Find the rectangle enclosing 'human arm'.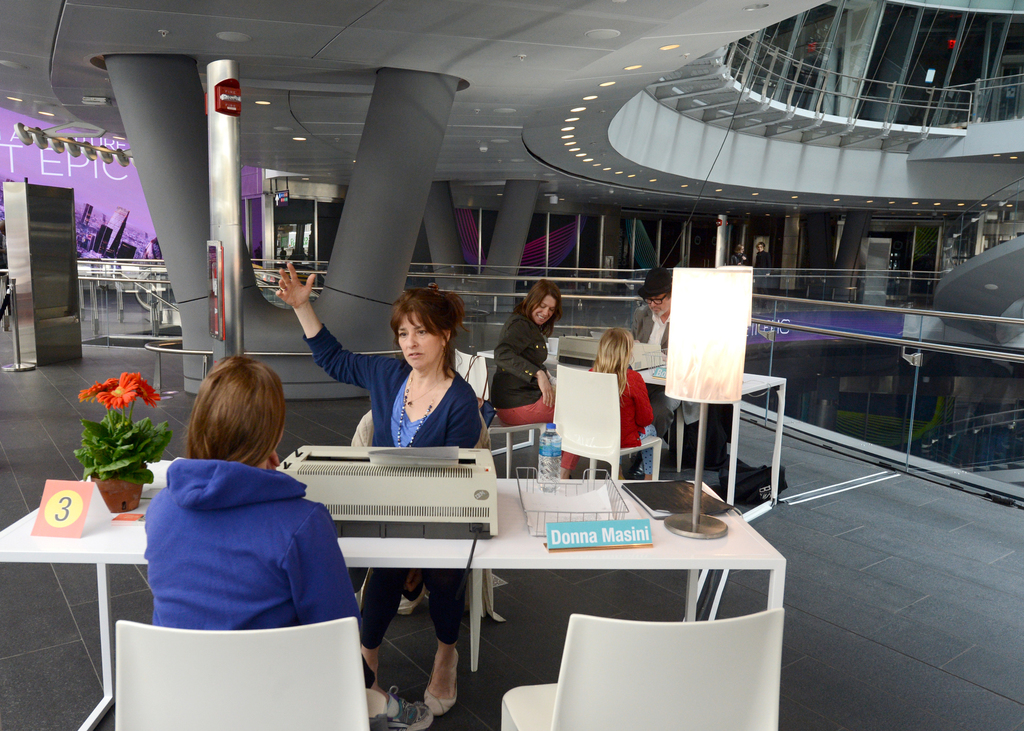
bbox(285, 507, 363, 621).
